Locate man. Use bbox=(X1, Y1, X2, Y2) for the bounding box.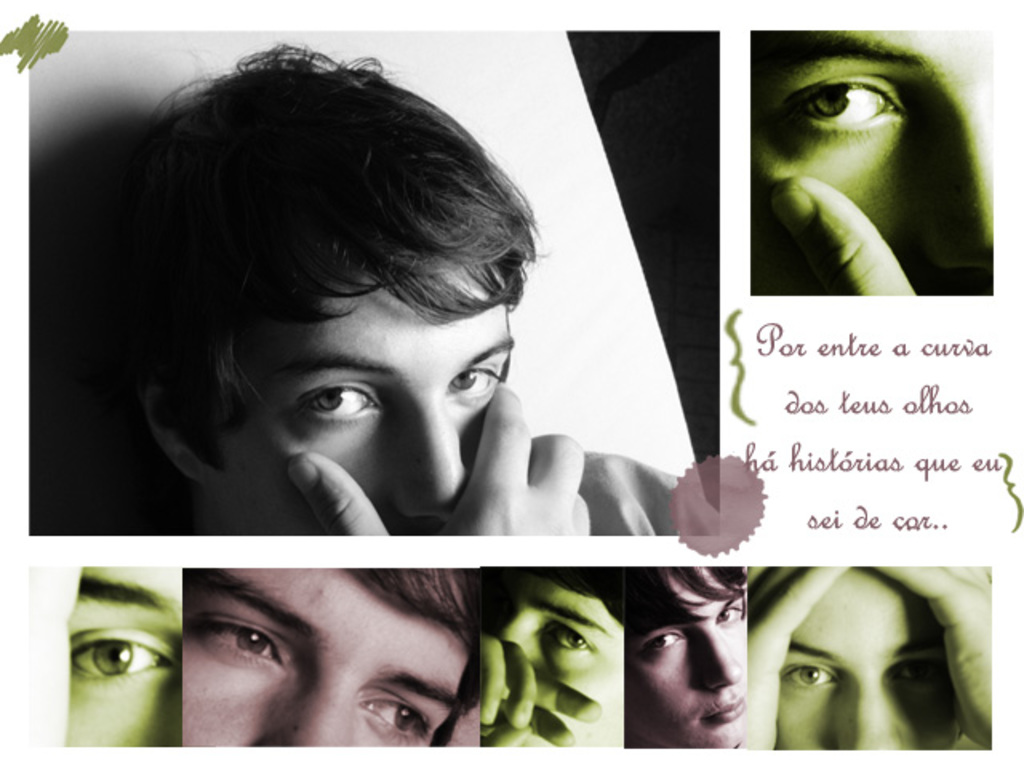
bbox=(66, 565, 171, 746).
